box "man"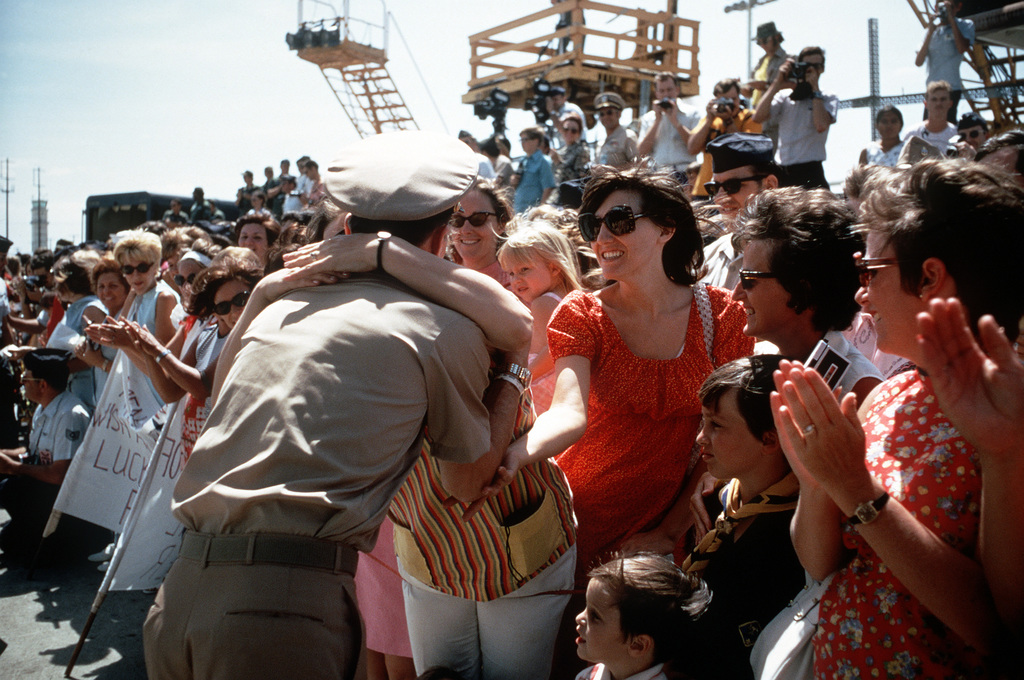
x1=694 y1=135 x2=780 y2=305
